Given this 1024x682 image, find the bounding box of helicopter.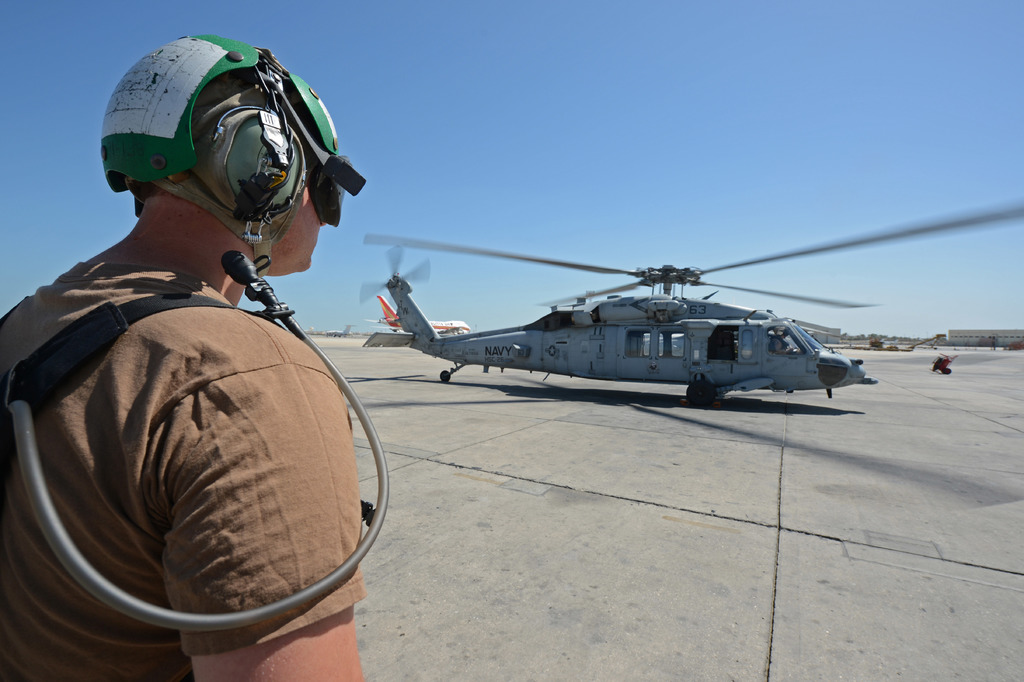
crop(313, 198, 973, 419).
